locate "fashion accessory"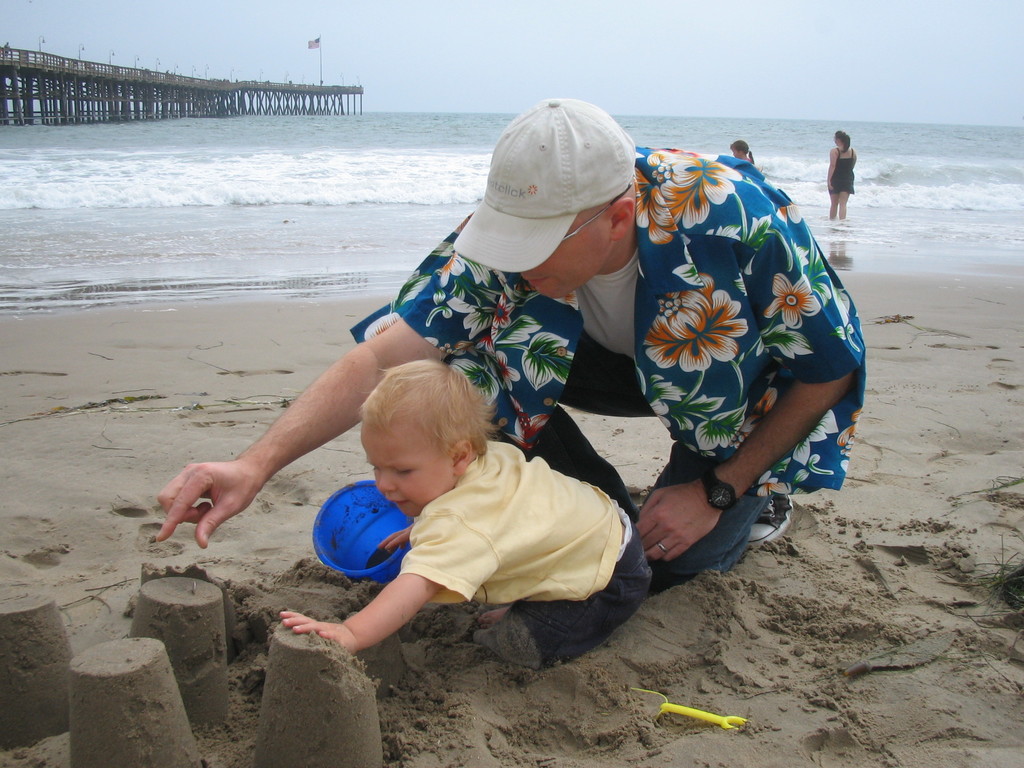
Rect(698, 465, 746, 512)
